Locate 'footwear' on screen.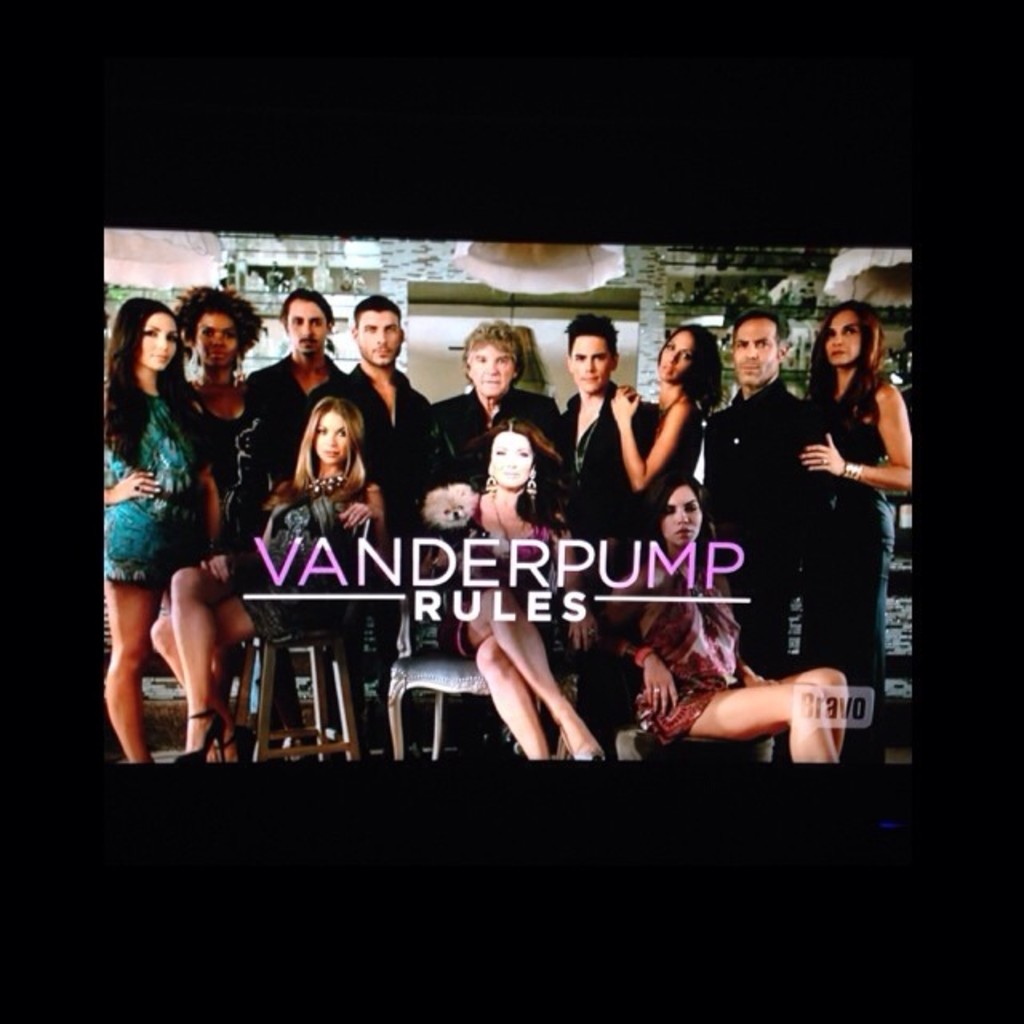
On screen at box=[216, 728, 258, 763].
